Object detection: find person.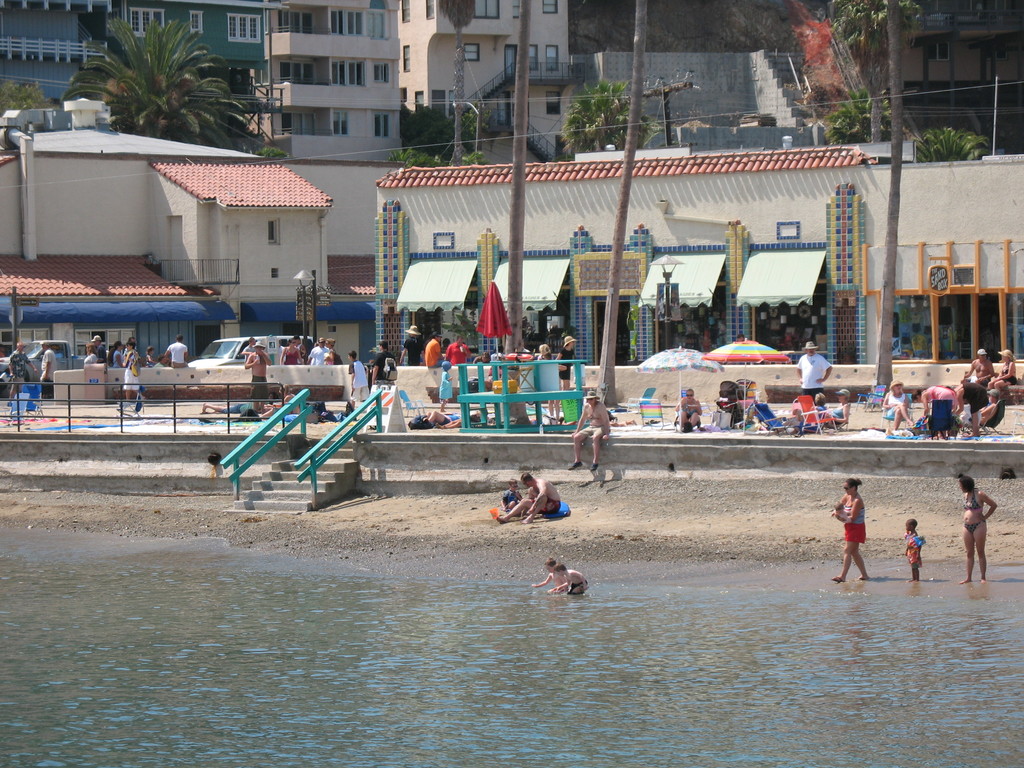
[left=572, top=389, right=611, bottom=474].
